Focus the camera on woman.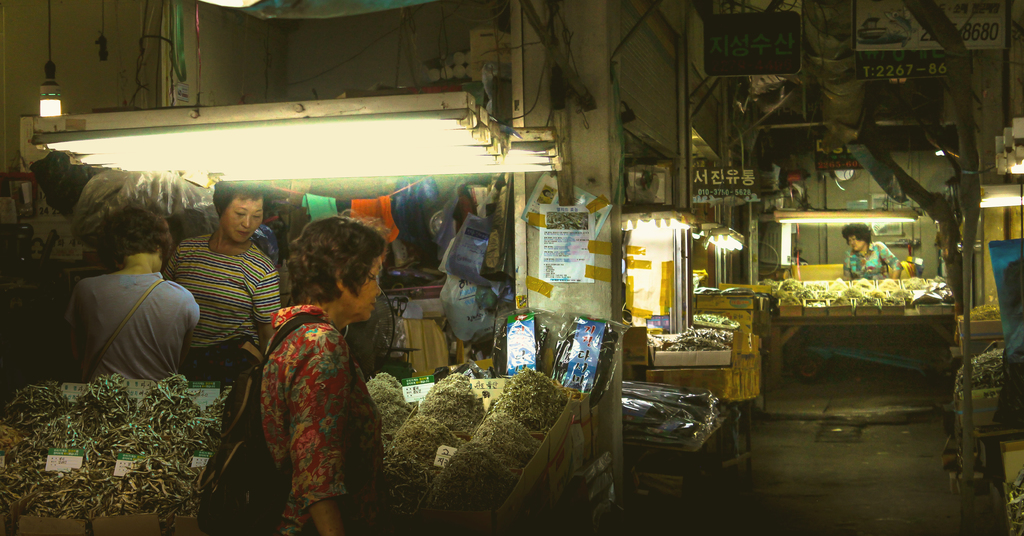
Focus region: locate(253, 208, 394, 535).
